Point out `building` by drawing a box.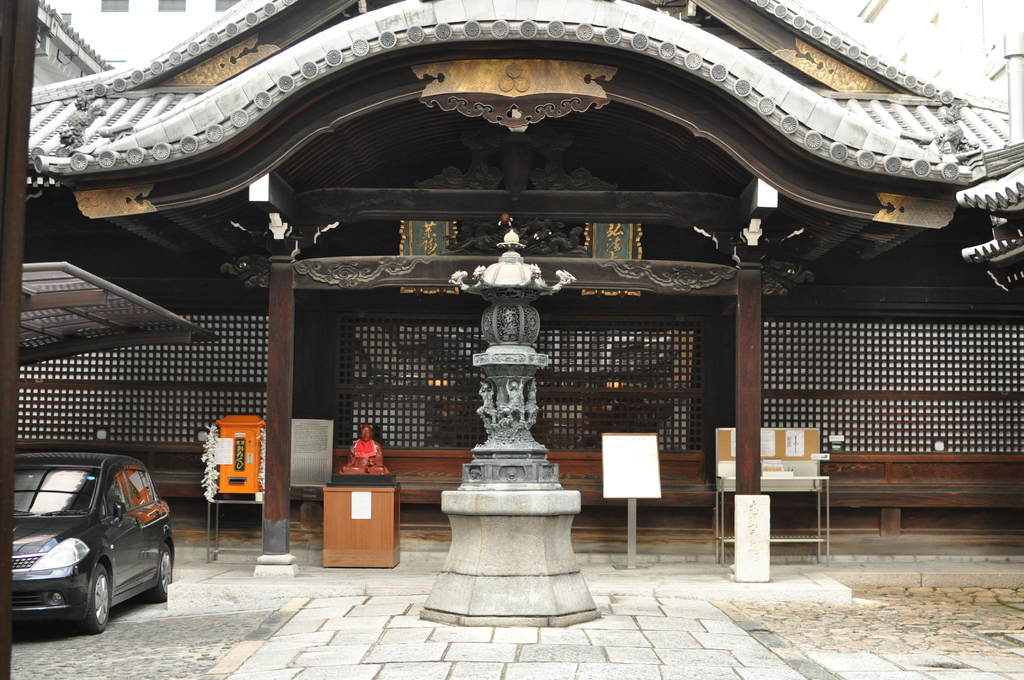
l=0, t=0, r=1023, b=581.
